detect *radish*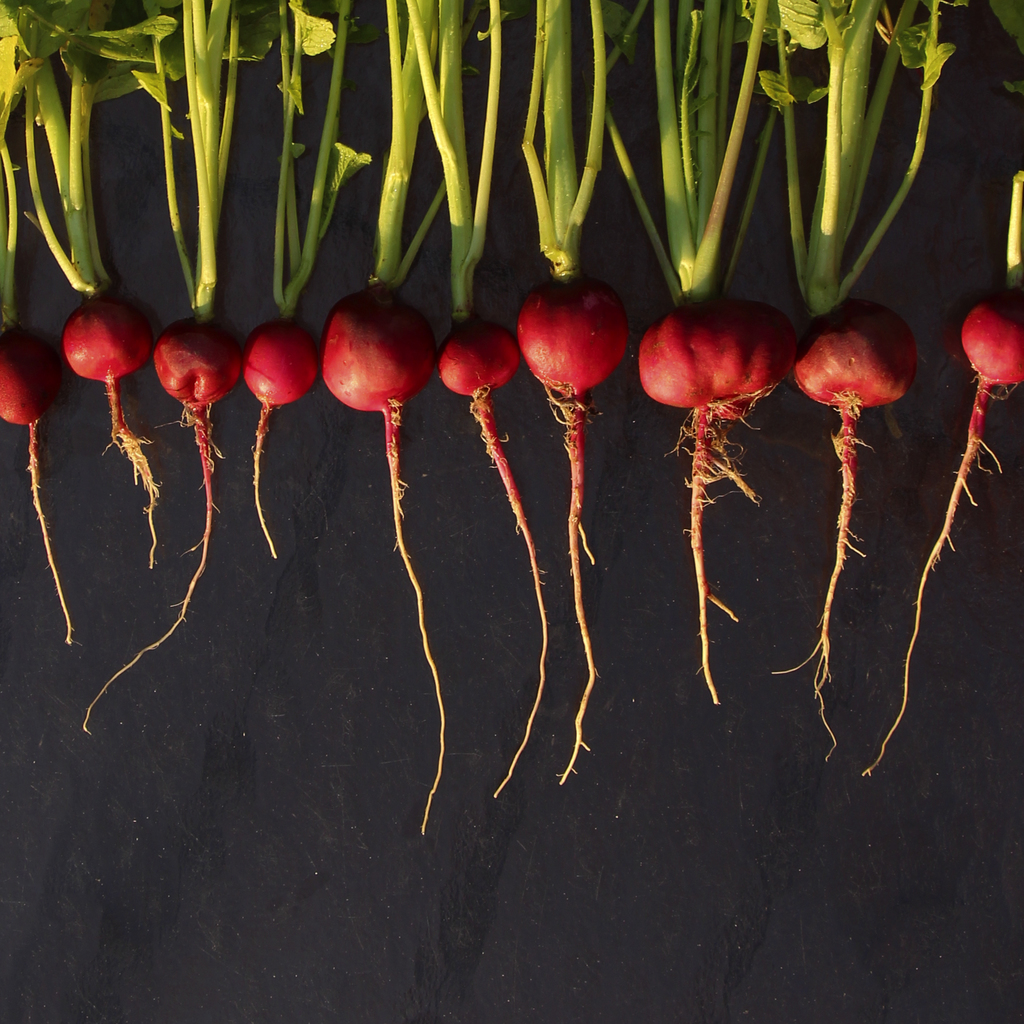
(417,0,532,788)
